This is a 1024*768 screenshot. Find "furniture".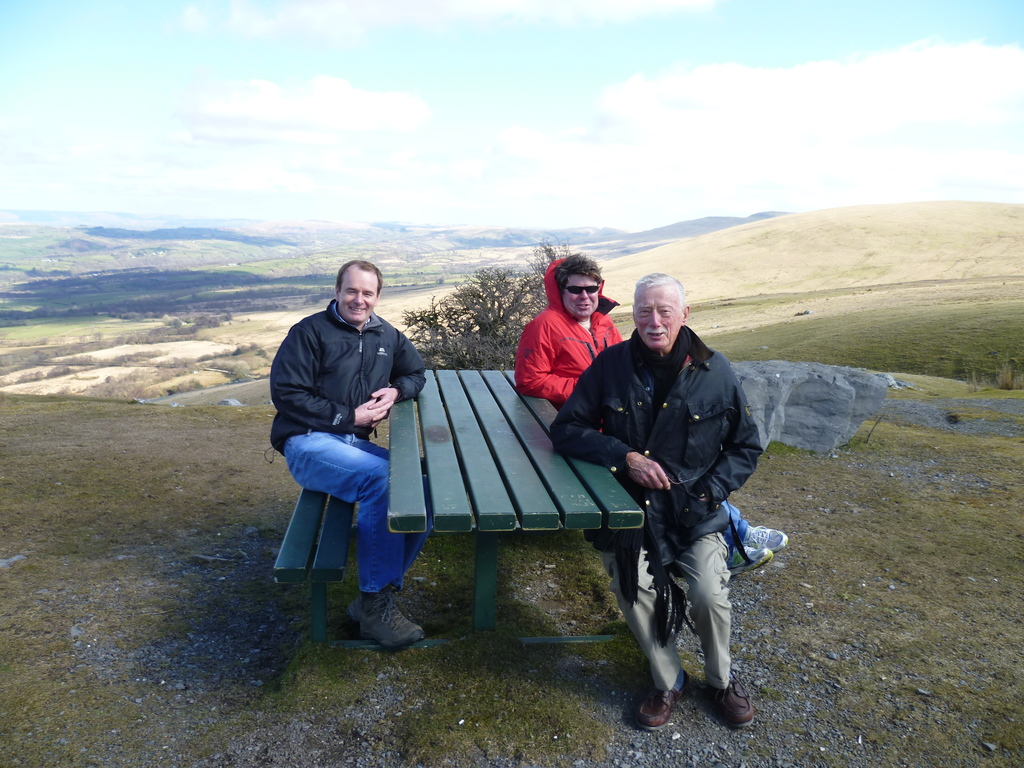
Bounding box: [271, 371, 645, 644].
